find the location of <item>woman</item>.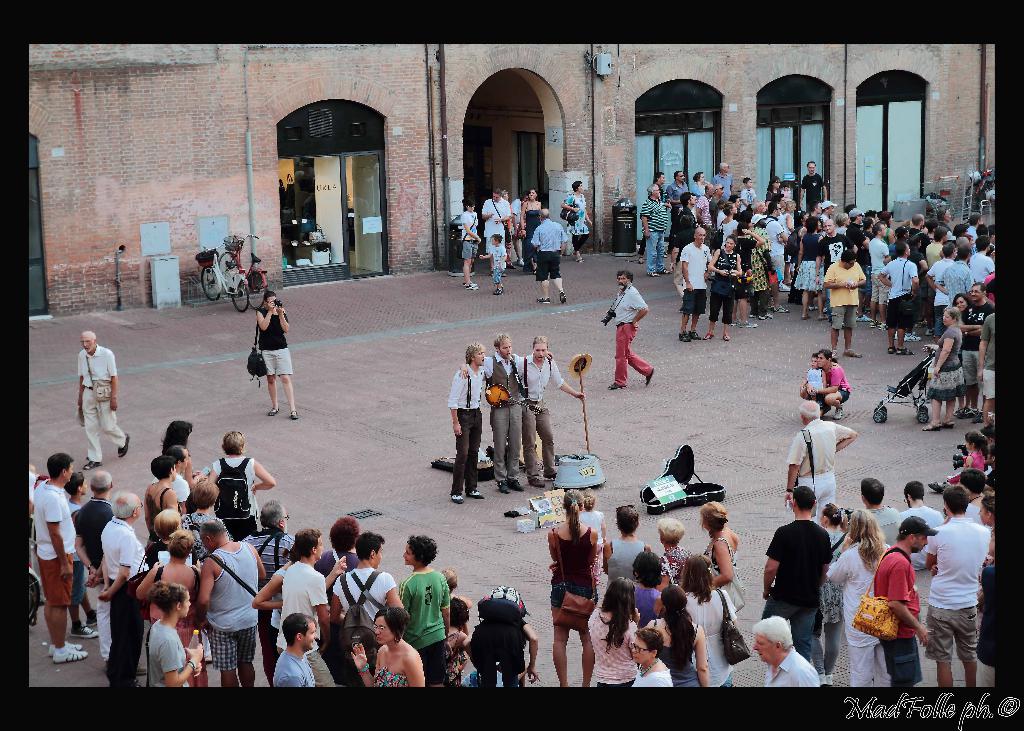
Location: detection(627, 623, 675, 692).
